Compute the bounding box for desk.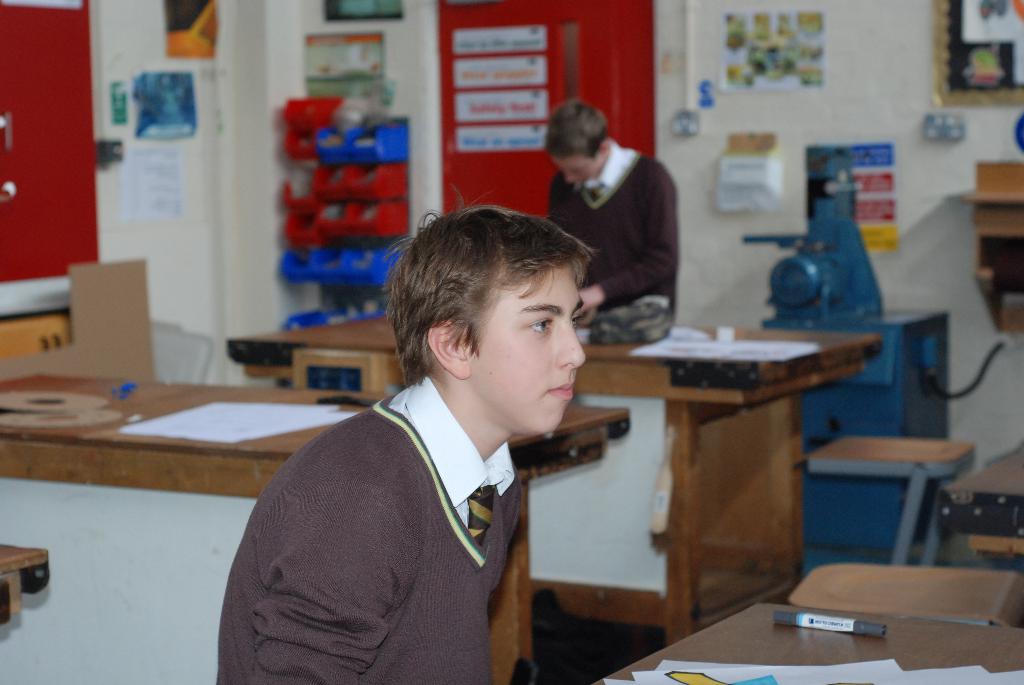
(0, 369, 634, 684).
